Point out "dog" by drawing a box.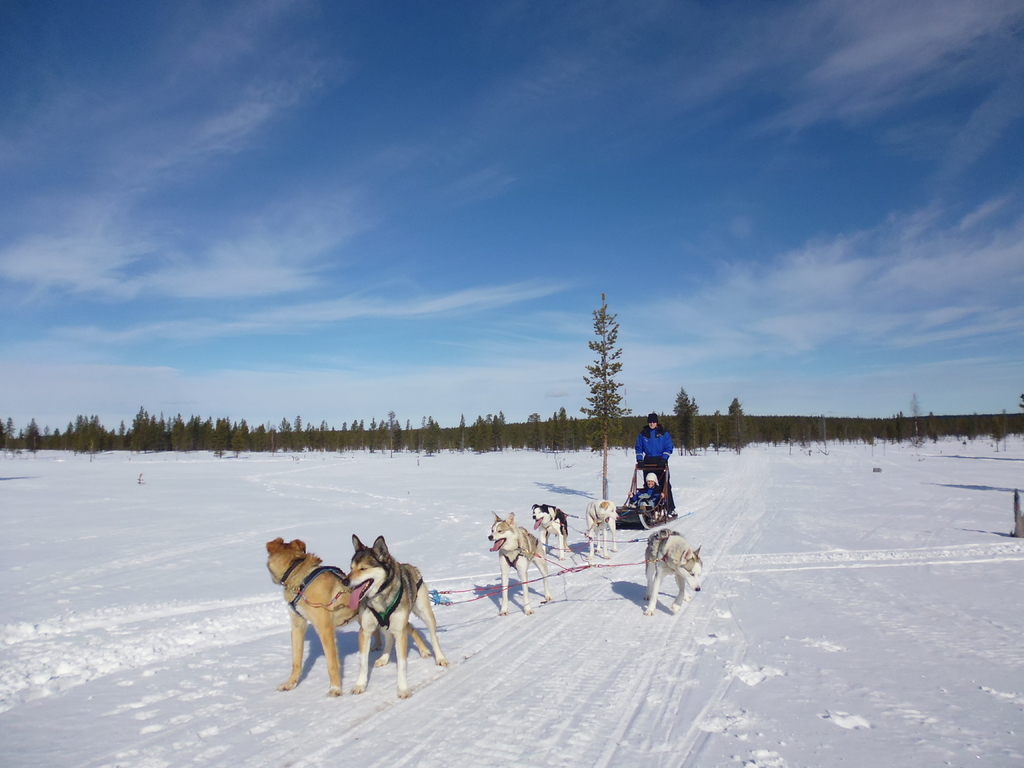
(266,532,435,696).
